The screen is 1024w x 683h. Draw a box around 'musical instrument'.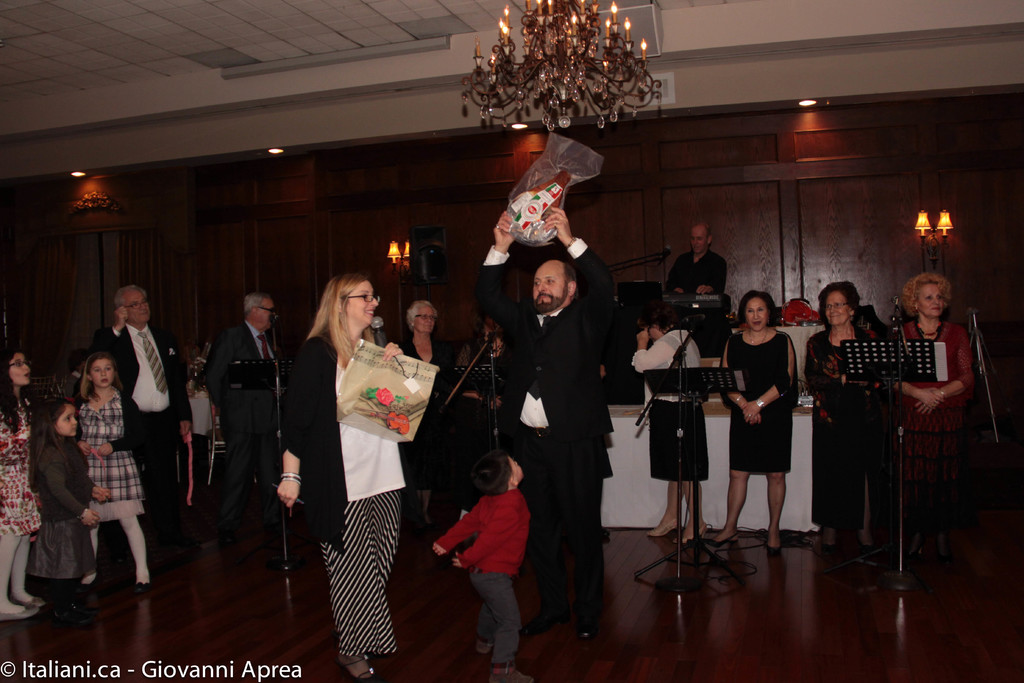
l=665, t=290, r=732, b=316.
